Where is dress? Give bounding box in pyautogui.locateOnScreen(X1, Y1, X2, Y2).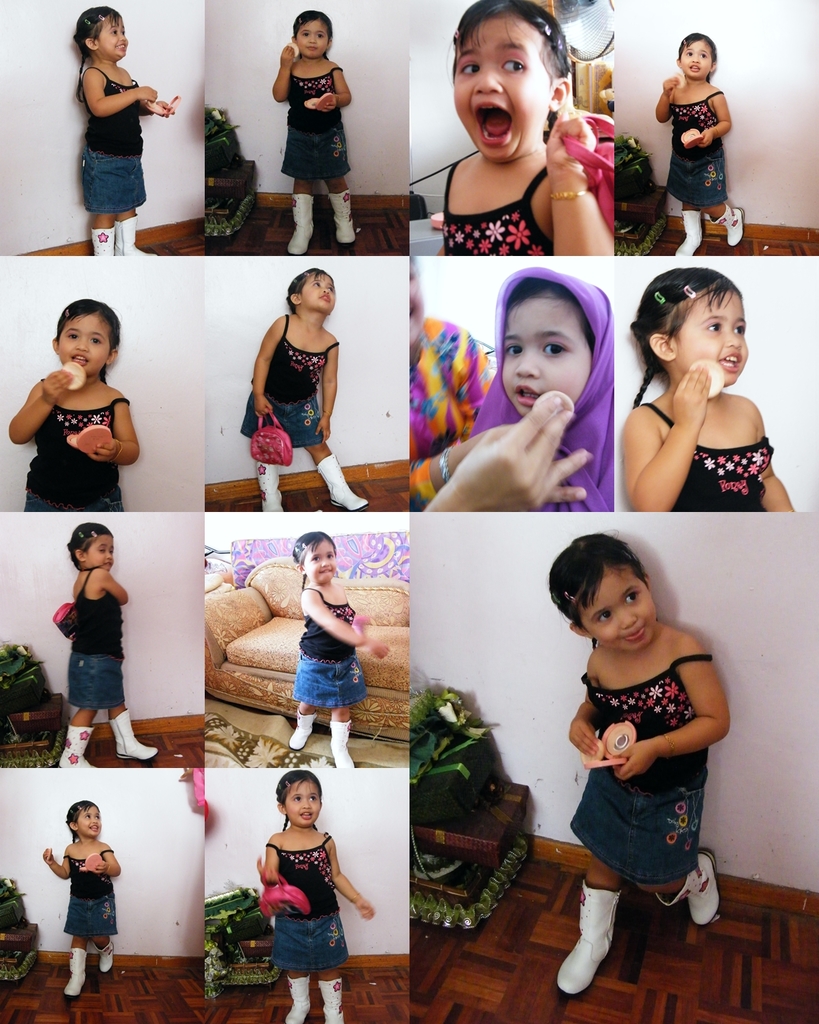
pyautogui.locateOnScreen(67, 567, 123, 708).
